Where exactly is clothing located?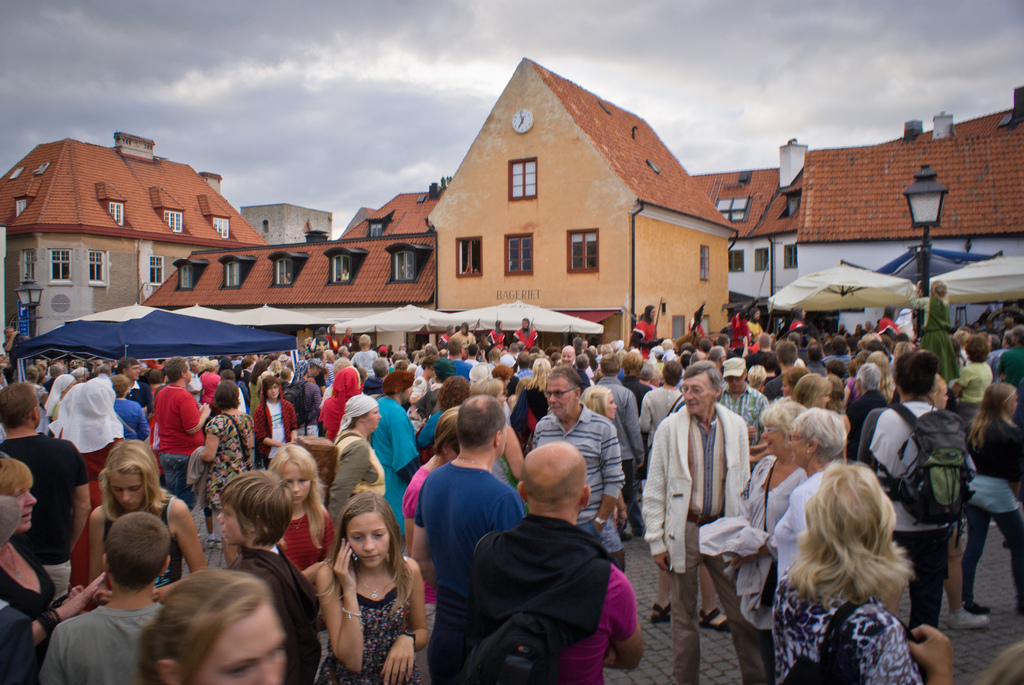
Its bounding box is <bbox>342, 336, 353, 349</bbox>.
